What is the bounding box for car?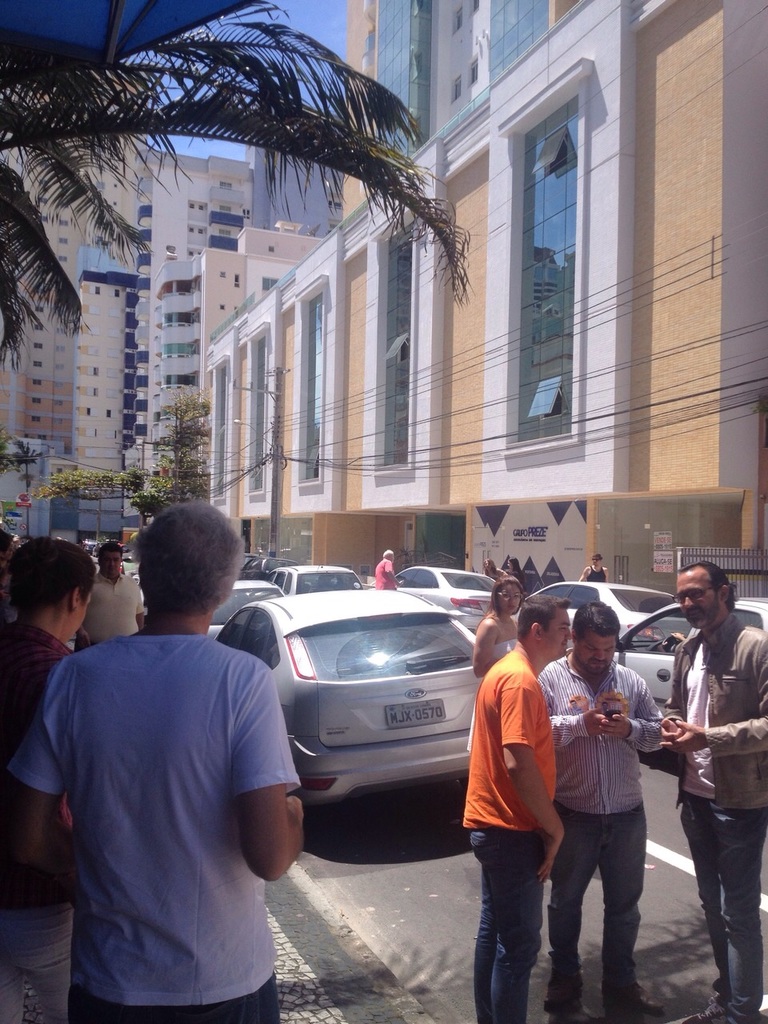
rect(219, 569, 530, 826).
